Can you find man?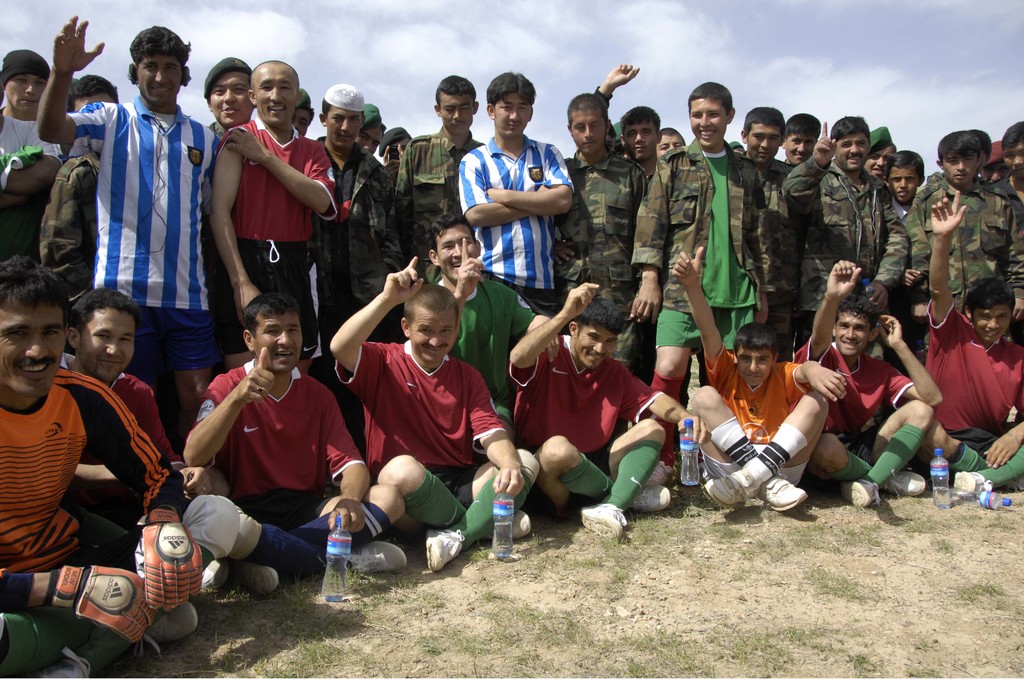
Yes, bounding box: (left=179, top=284, right=358, bottom=615).
